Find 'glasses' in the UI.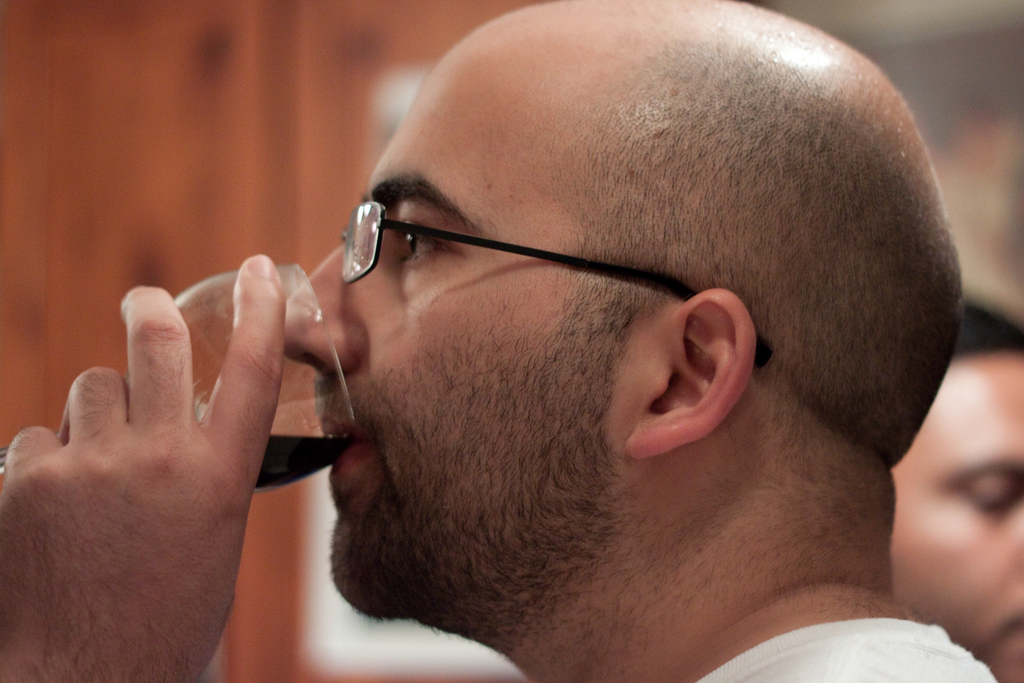
UI element at 337 194 772 370.
